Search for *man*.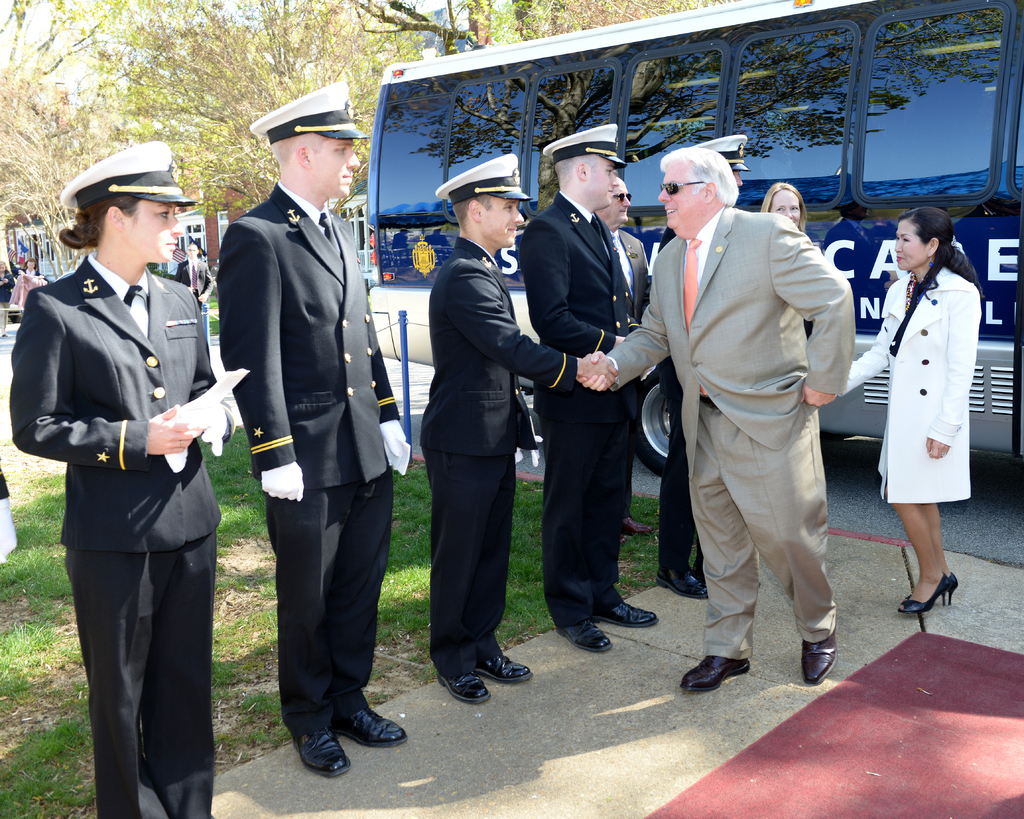
Found at left=173, top=244, right=212, bottom=308.
